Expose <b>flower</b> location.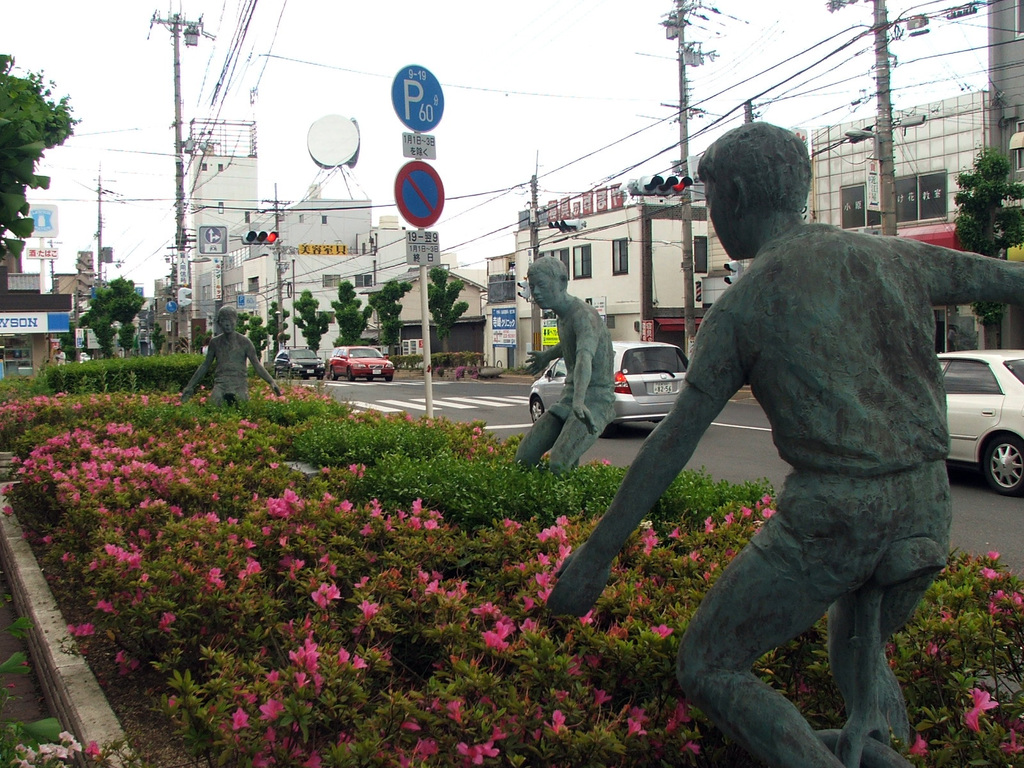
Exposed at 964, 684, 996, 737.
